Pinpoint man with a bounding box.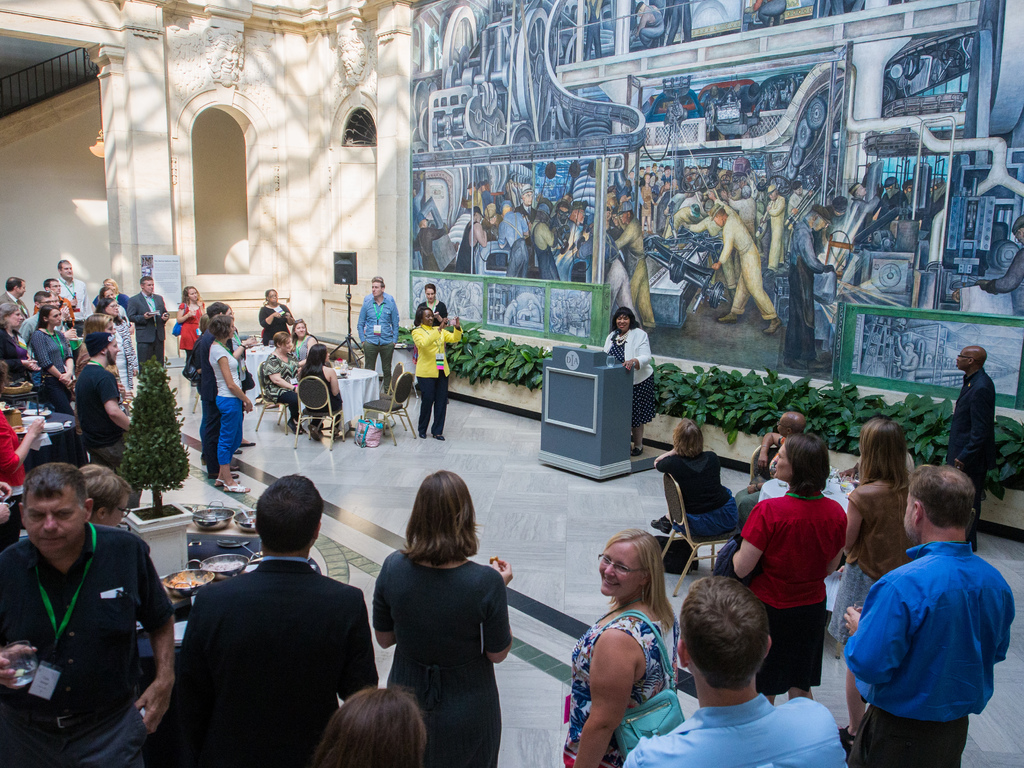
0, 463, 175, 767.
